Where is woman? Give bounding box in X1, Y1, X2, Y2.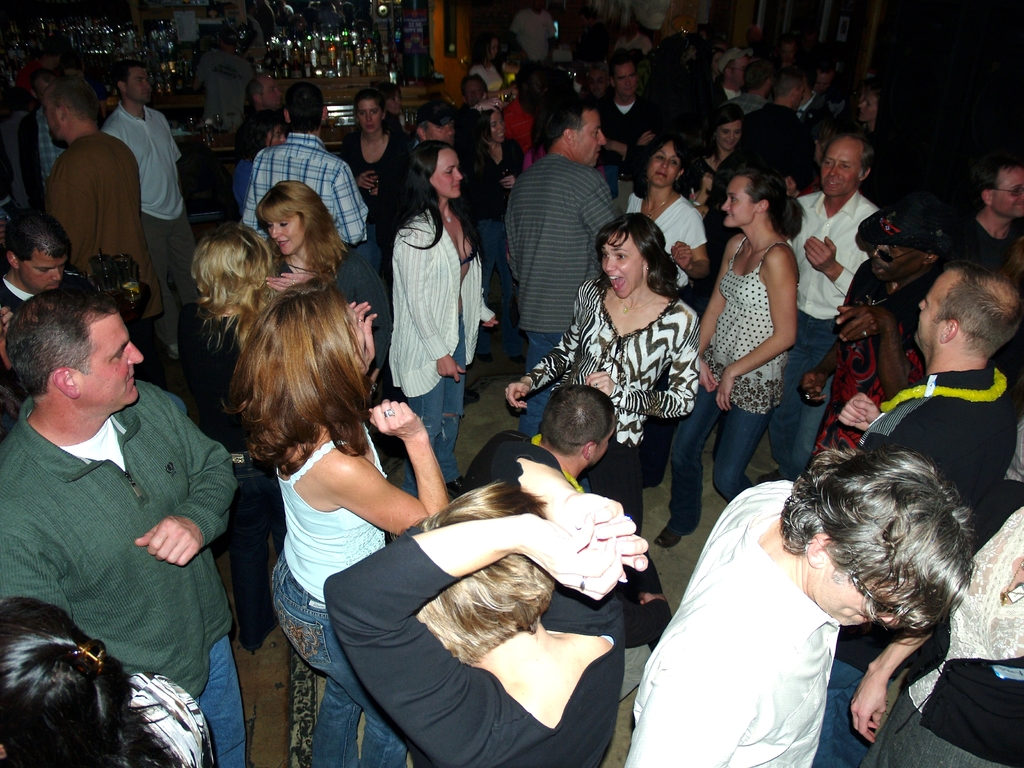
173, 225, 286, 656.
